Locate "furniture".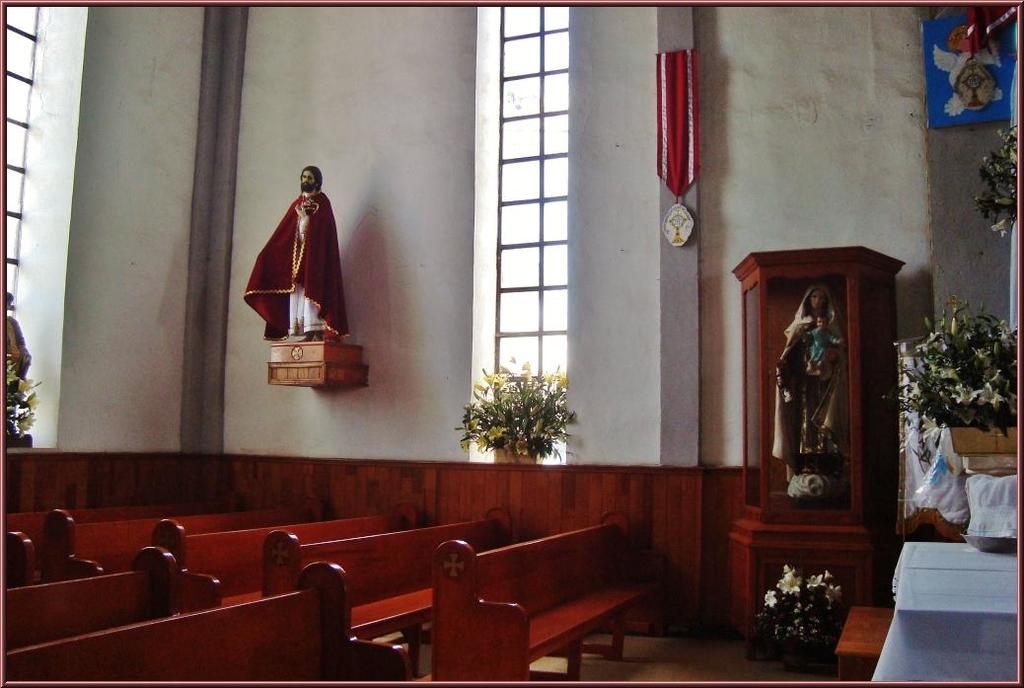
Bounding box: box(871, 540, 1020, 683).
